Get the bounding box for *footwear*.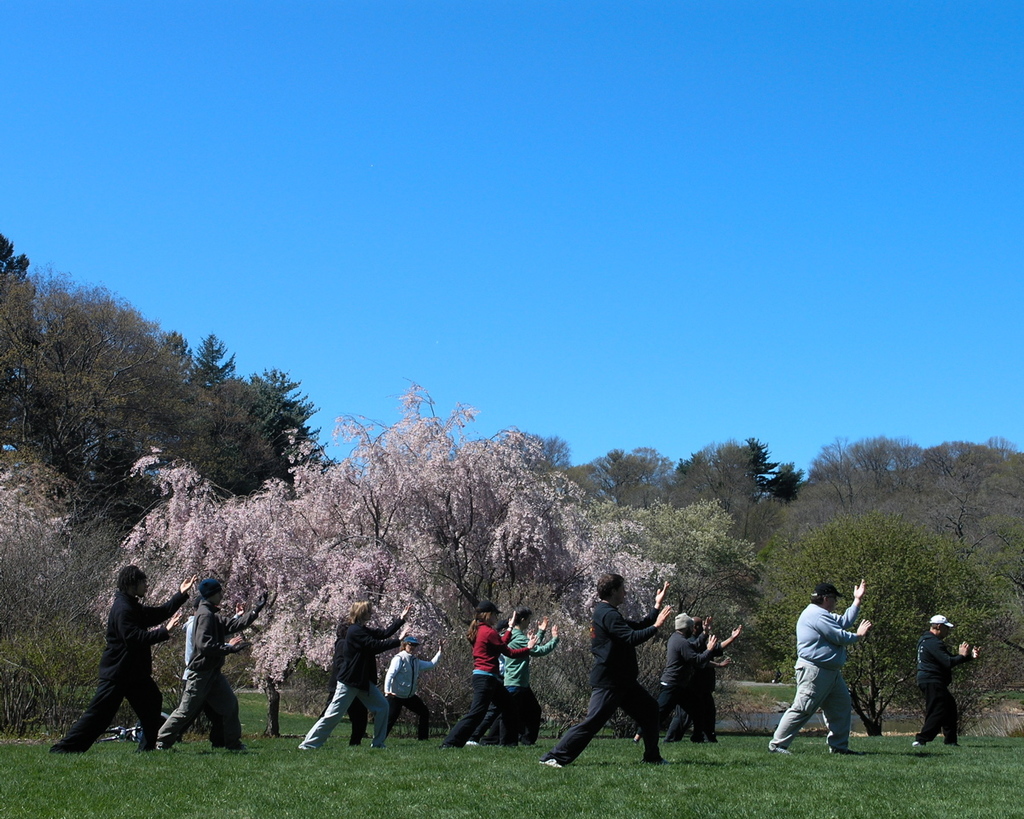
l=541, t=759, r=564, b=765.
